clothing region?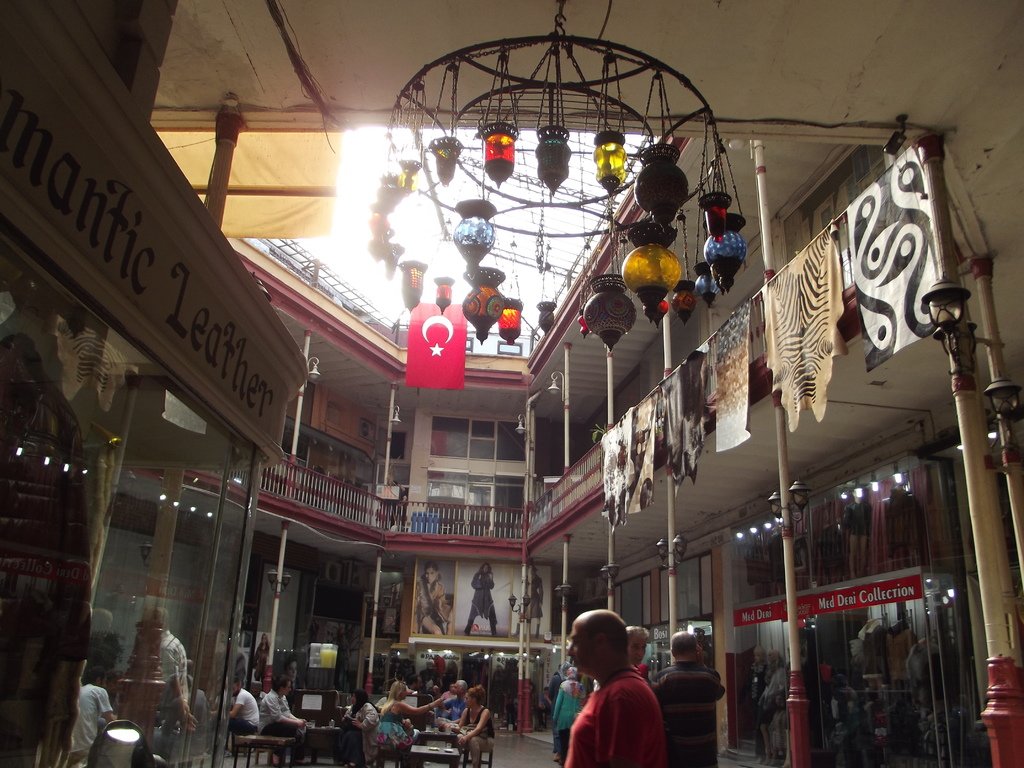
(227,691,259,739)
